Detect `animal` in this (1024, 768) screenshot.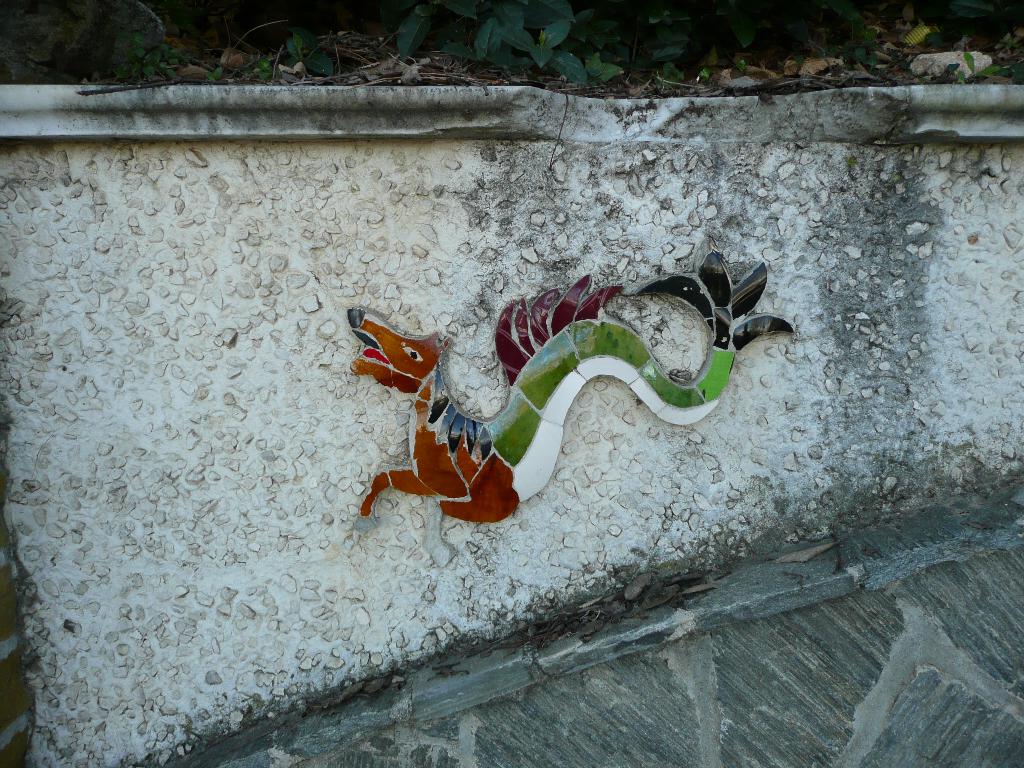
Detection: [350, 237, 794, 570].
